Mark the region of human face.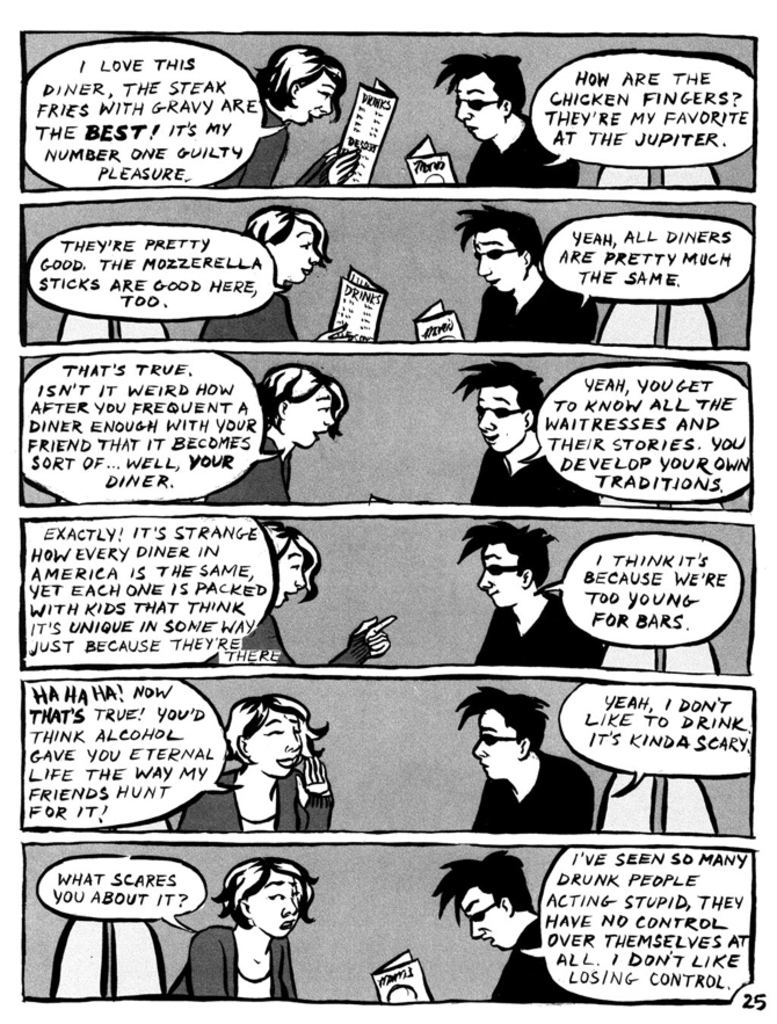
Region: rect(477, 547, 522, 611).
